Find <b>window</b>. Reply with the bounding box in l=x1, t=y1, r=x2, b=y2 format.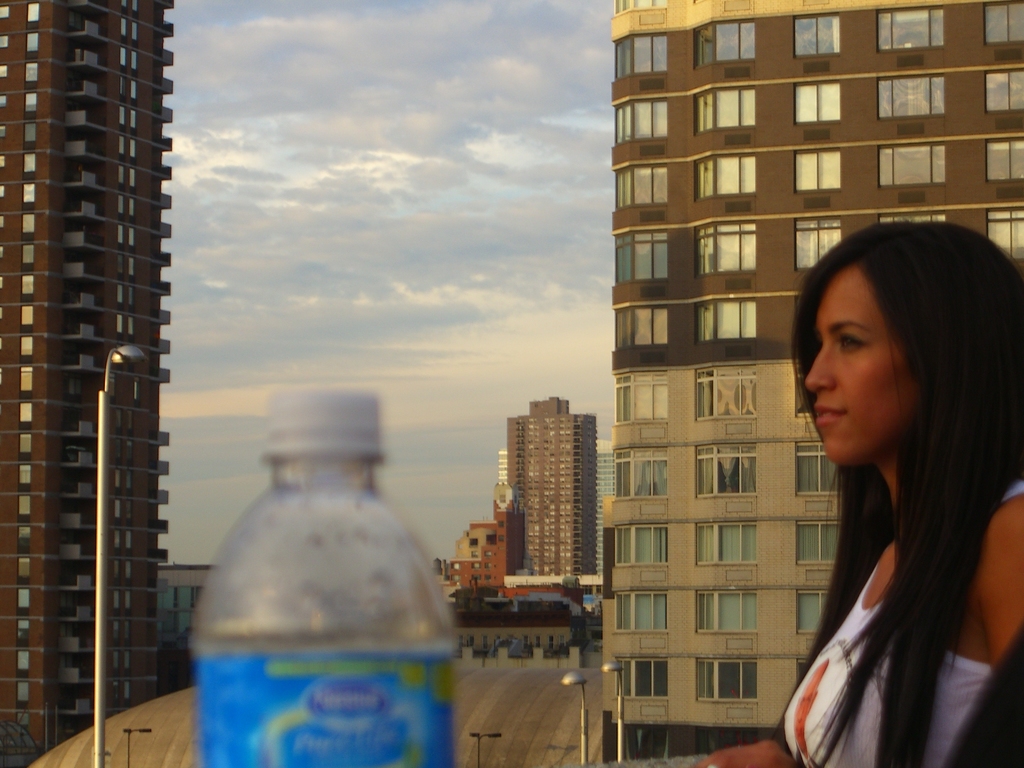
l=795, t=83, r=840, b=125.
